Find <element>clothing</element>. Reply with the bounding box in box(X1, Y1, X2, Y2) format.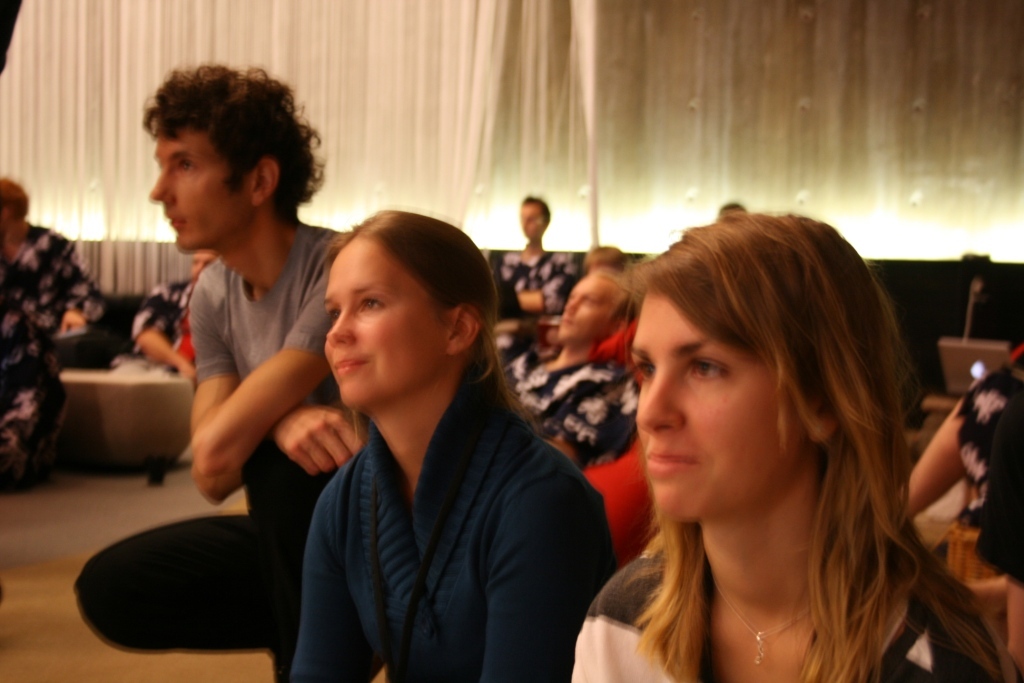
box(495, 243, 586, 353).
